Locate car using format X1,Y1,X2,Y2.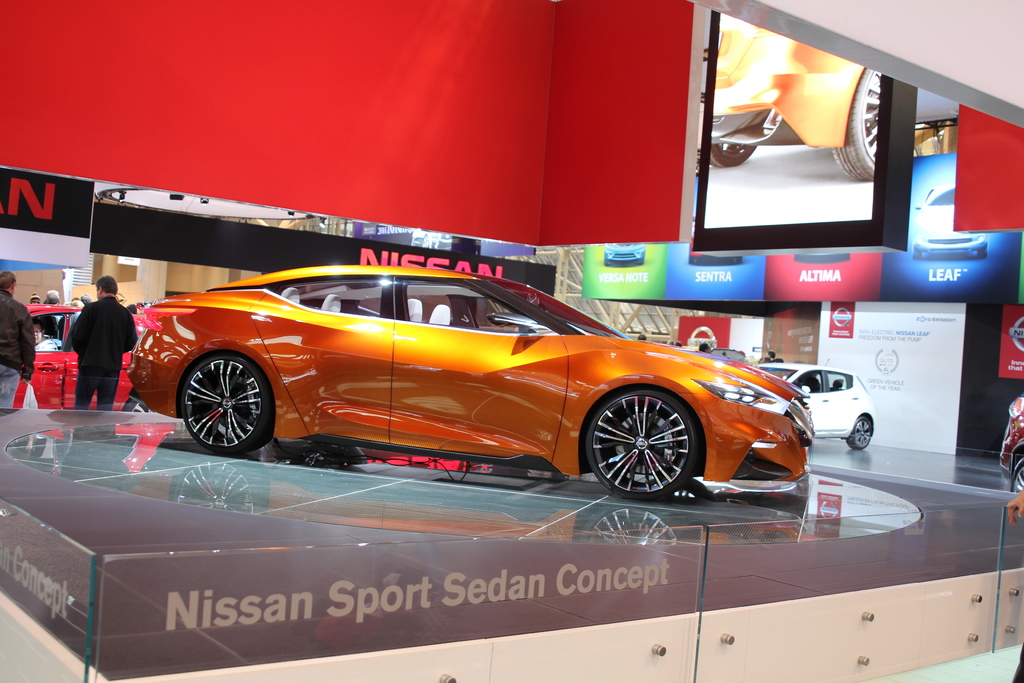
708,10,885,188.
